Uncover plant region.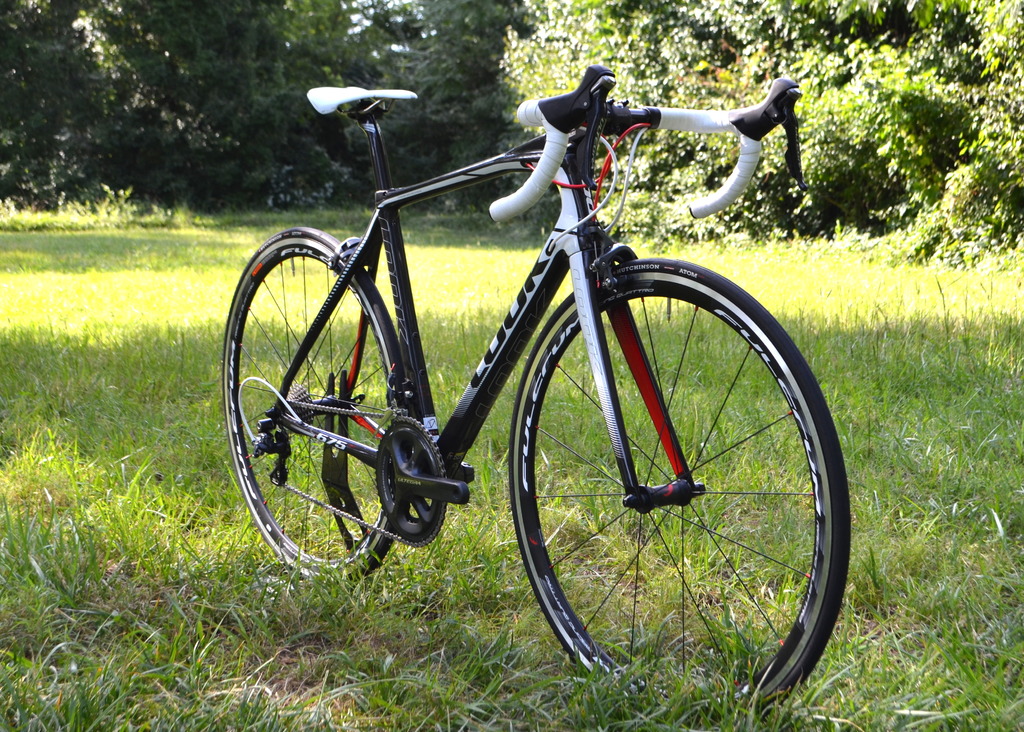
Uncovered: <region>0, 182, 1023, 731</region>.
